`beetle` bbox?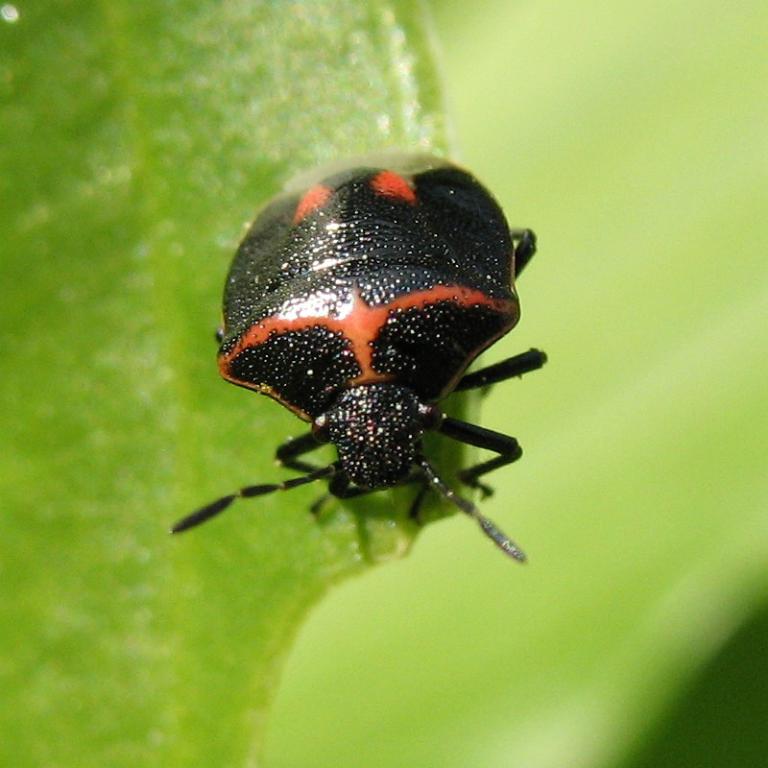
[194, 172, 548, 579]
